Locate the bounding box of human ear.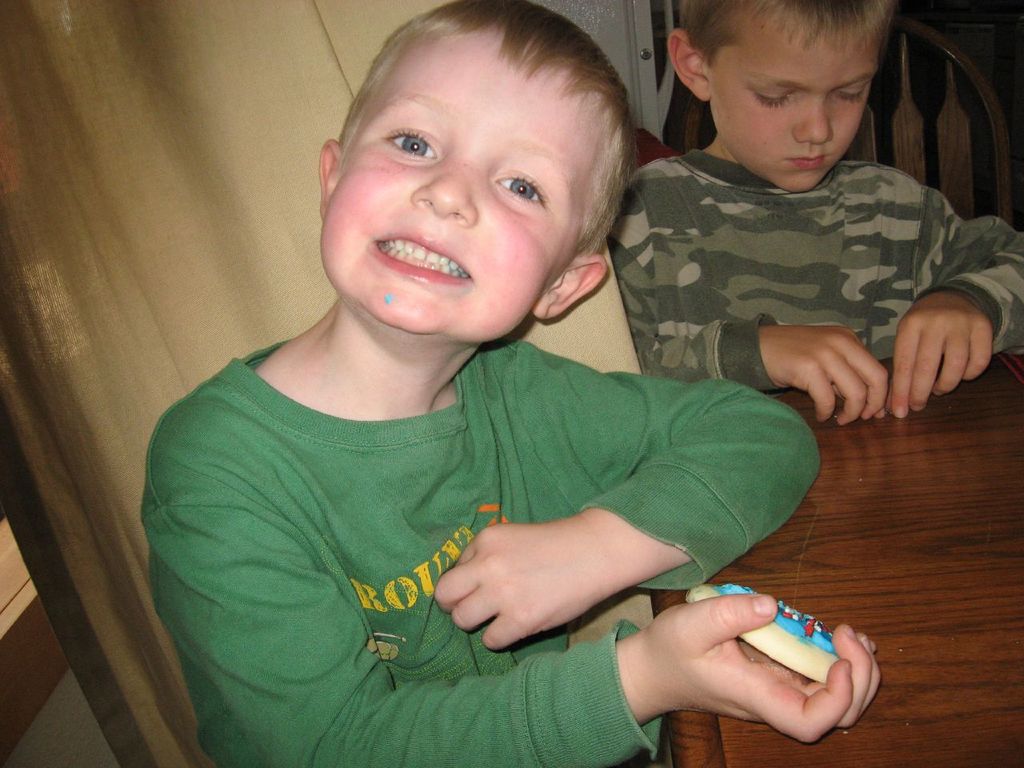
Bounding box: left=534, top=256, right=610, bottom=320.
